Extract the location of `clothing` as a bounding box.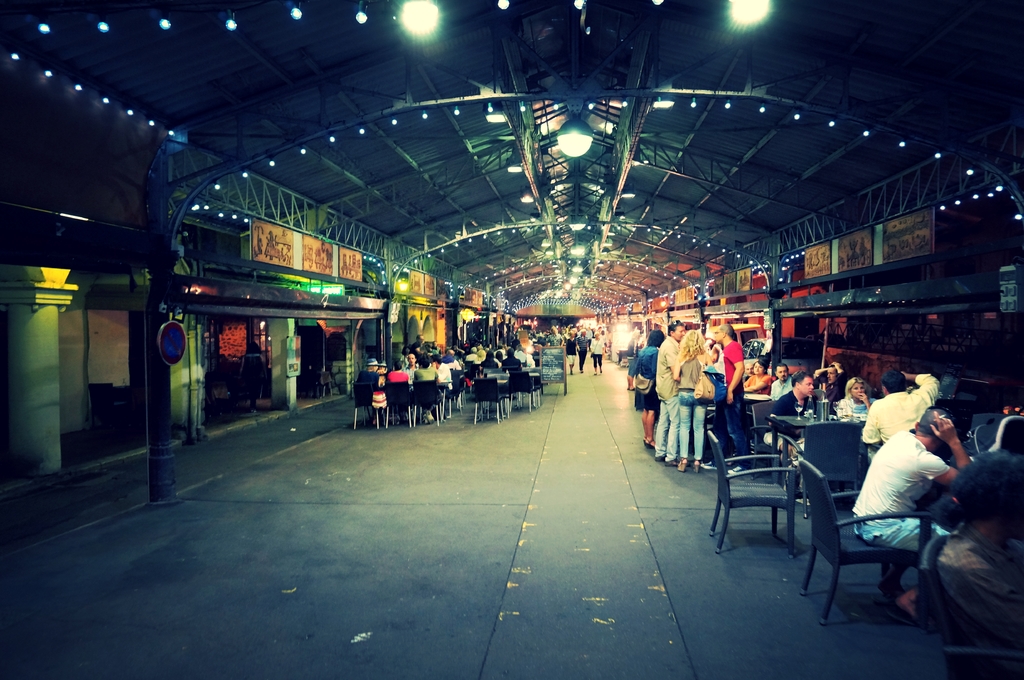
detection(655, 334, 681, 456).
